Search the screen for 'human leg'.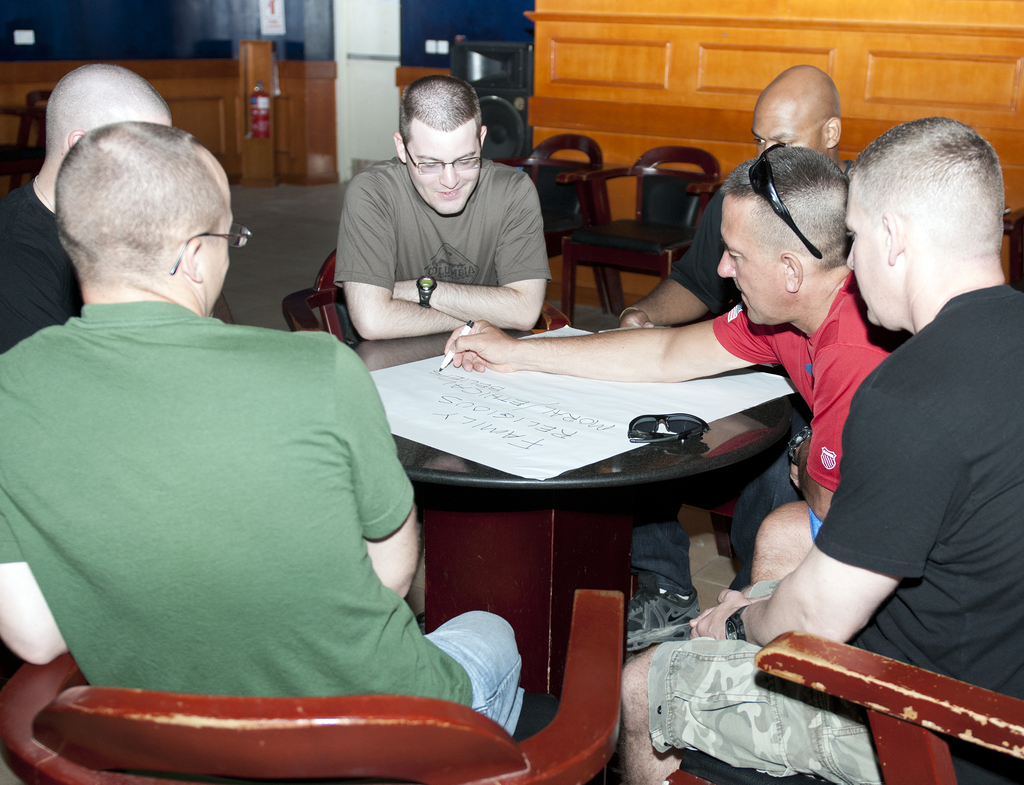
Found at x1=409 y1=616 x2=529 y2=735.
